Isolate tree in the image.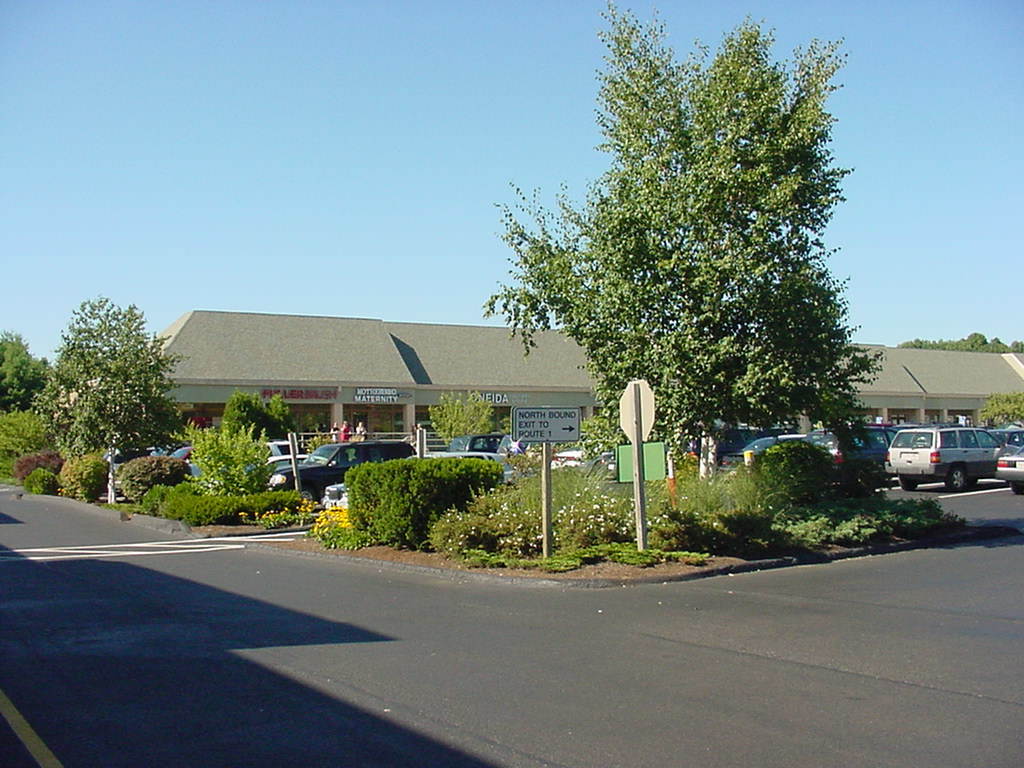
Isolated region: left=29, top=292, right=194, bottom=463.
